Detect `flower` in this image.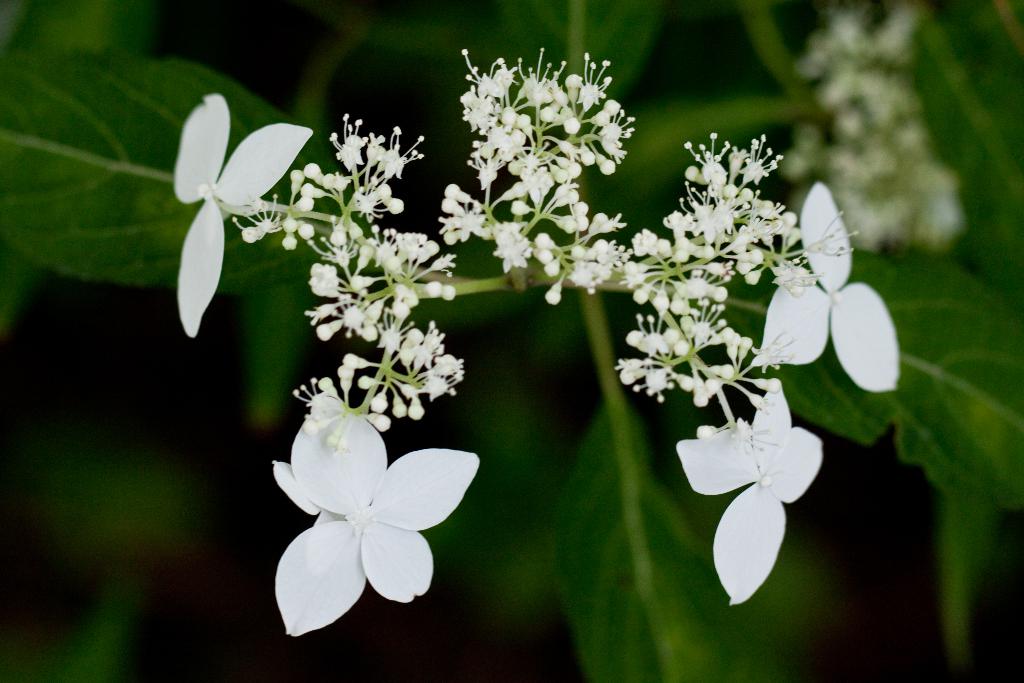
Detection: x1=257, y1=386, x2=472, y2=632.
